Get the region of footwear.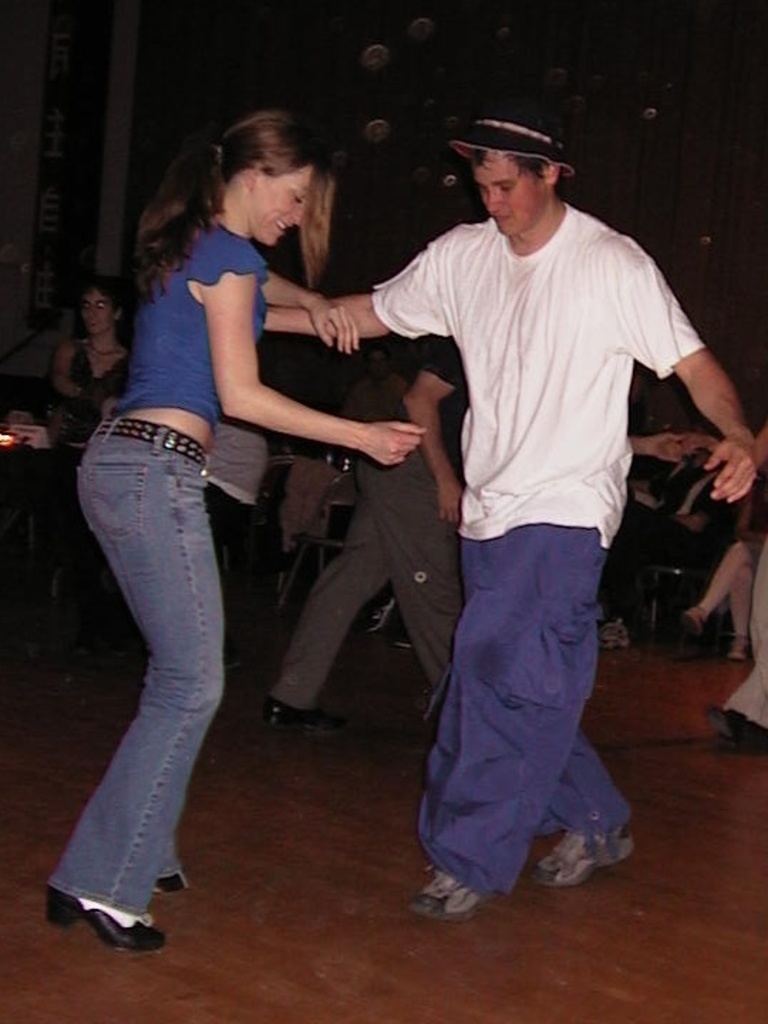
<box>526,832,643,892</box>.
